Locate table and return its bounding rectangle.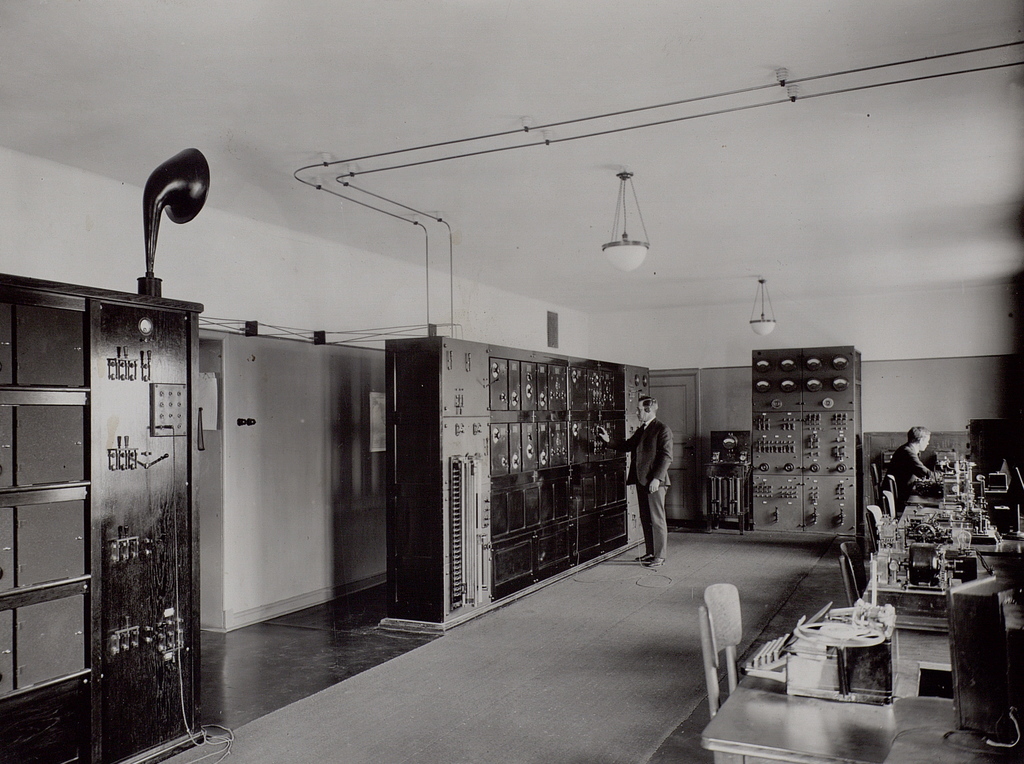
crop(700, 675, 890, 763).
